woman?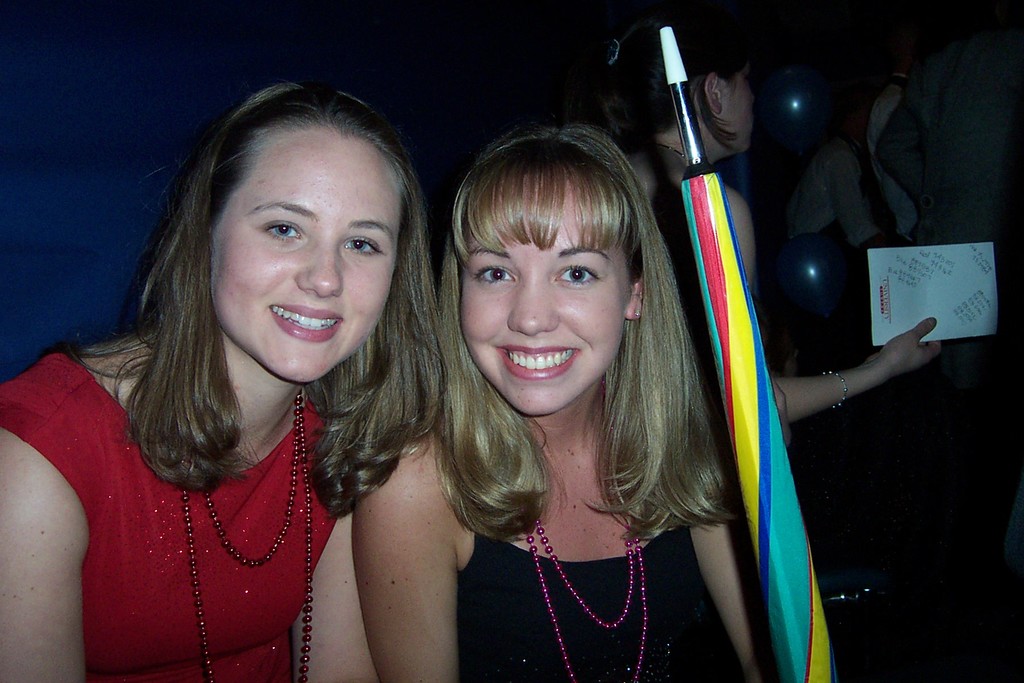
bbox=(580, 8, 938, 422)
